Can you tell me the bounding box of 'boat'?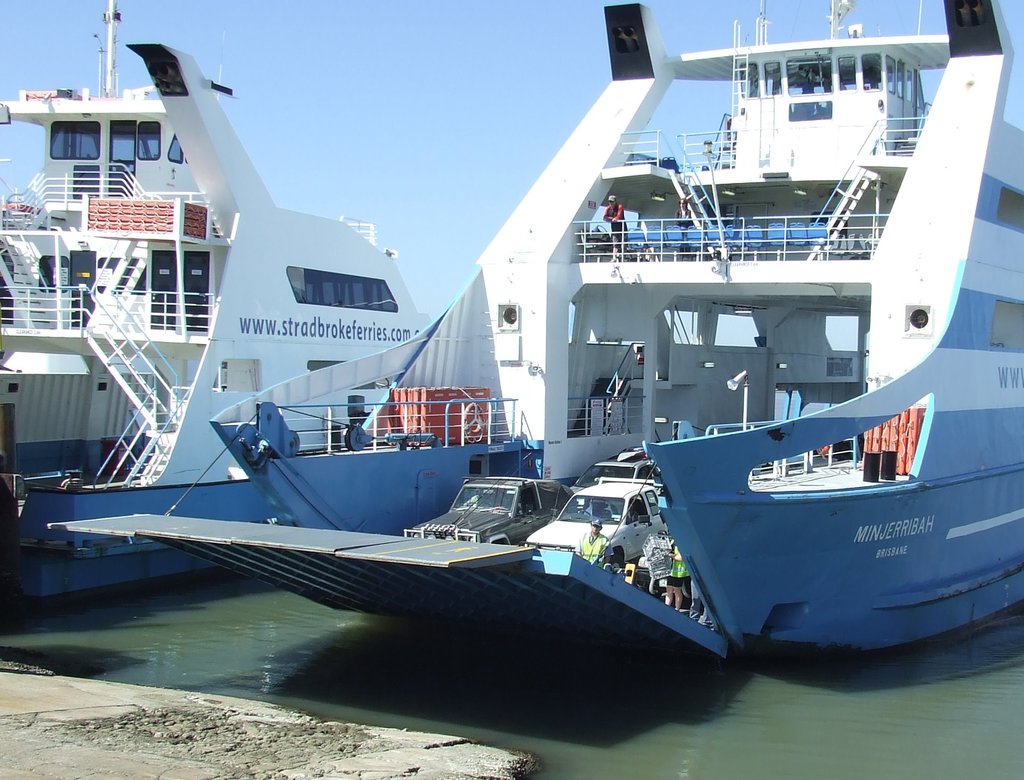
l=11, t=0, r=992, b=712.
